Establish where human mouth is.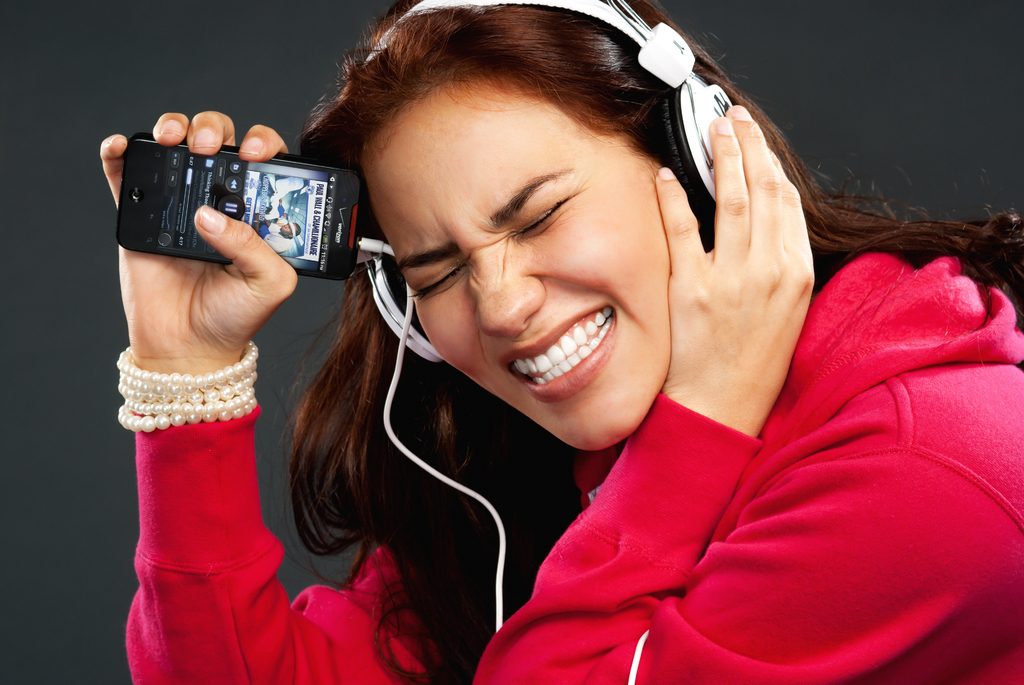
Established at 516:308:612:400.
